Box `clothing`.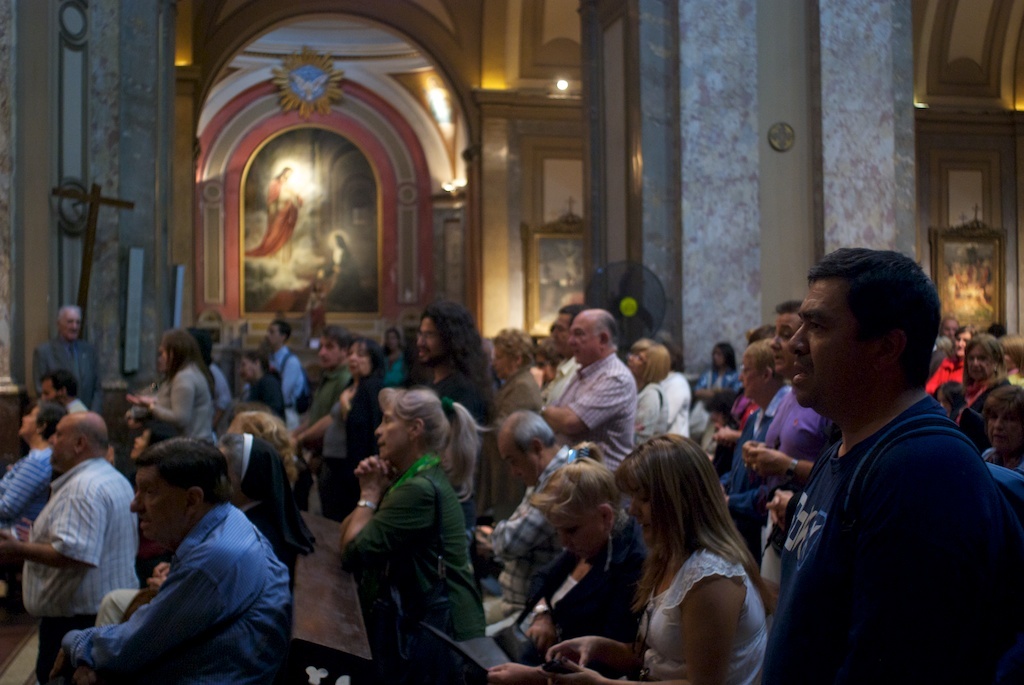
<region>551, 352, 641, 466</region>.
